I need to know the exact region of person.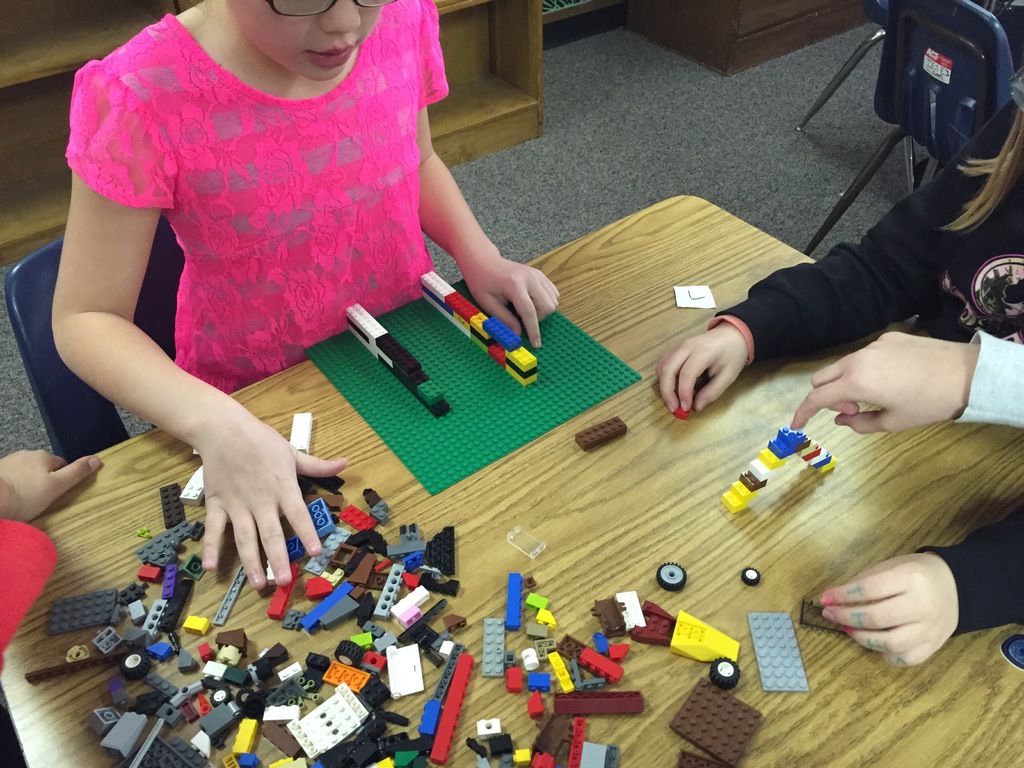
Region: (x1=11, y1=4, x2=435, y2=546).
